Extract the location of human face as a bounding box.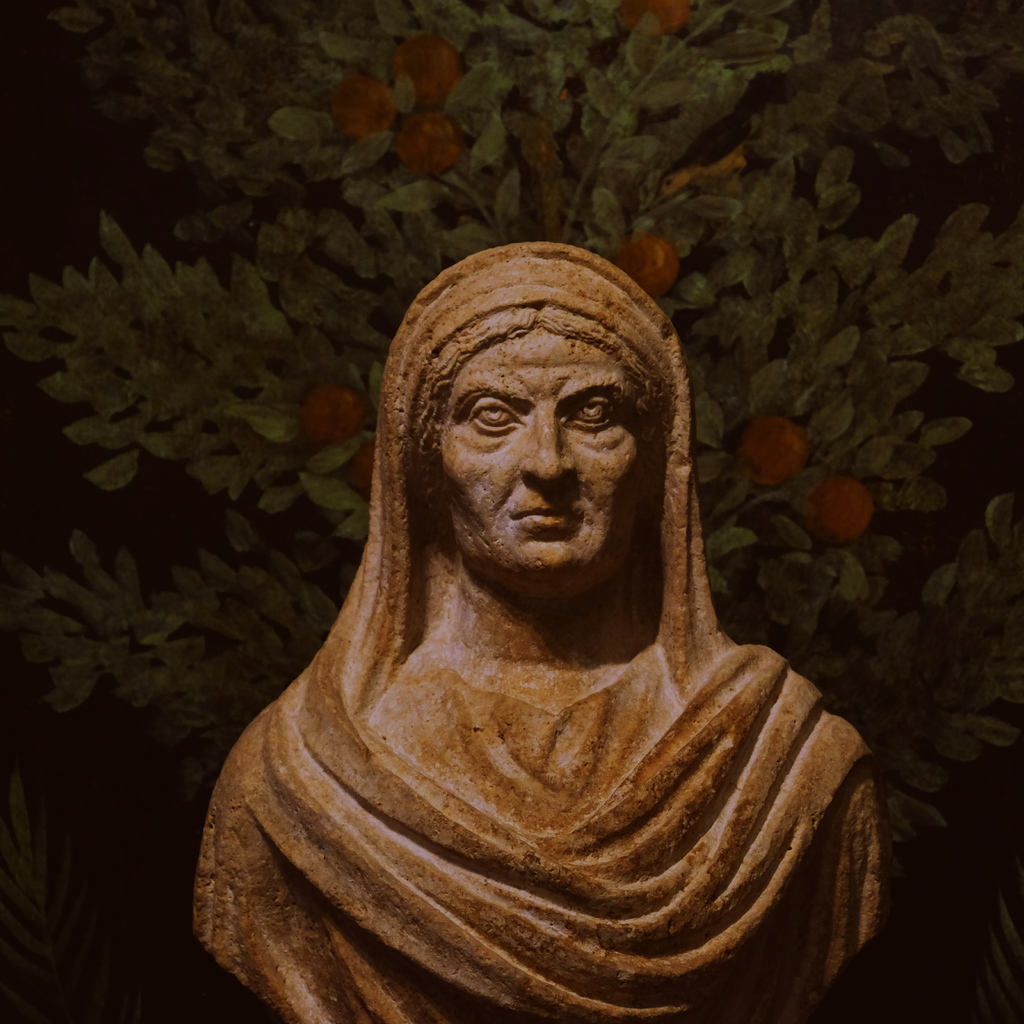
[left=435, top=323, right=645, bottom=588].
